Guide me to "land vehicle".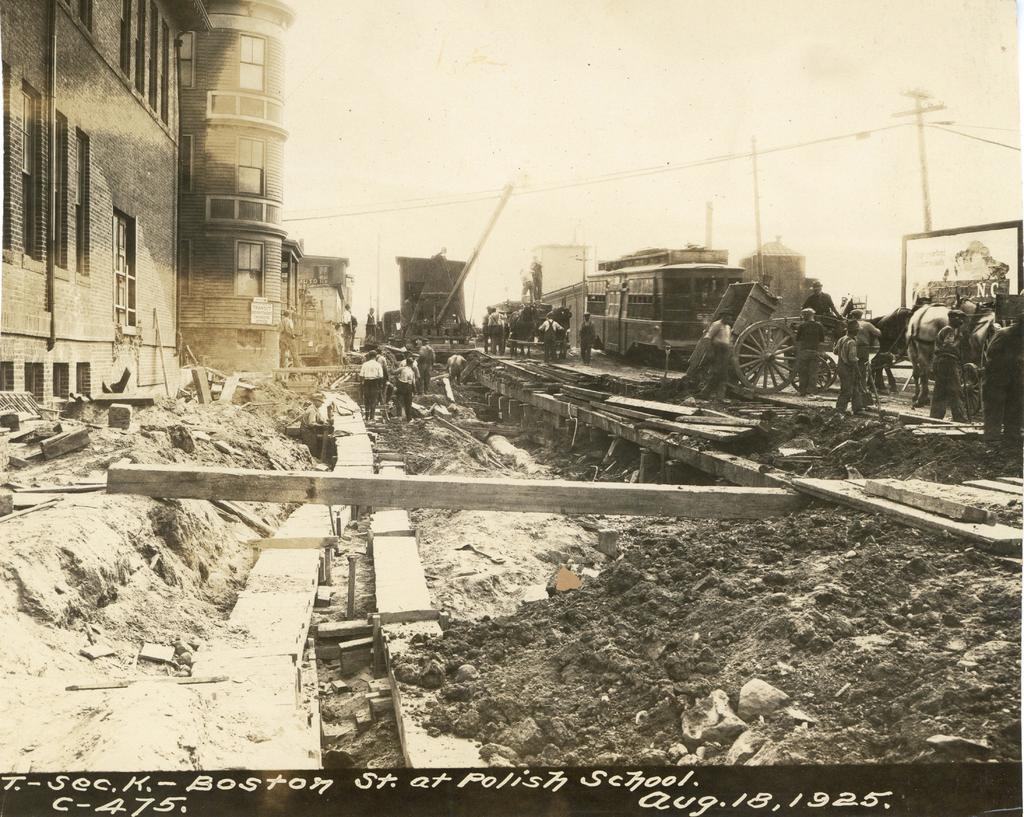
Guidance: bbox(575, 252, 742, 368).
